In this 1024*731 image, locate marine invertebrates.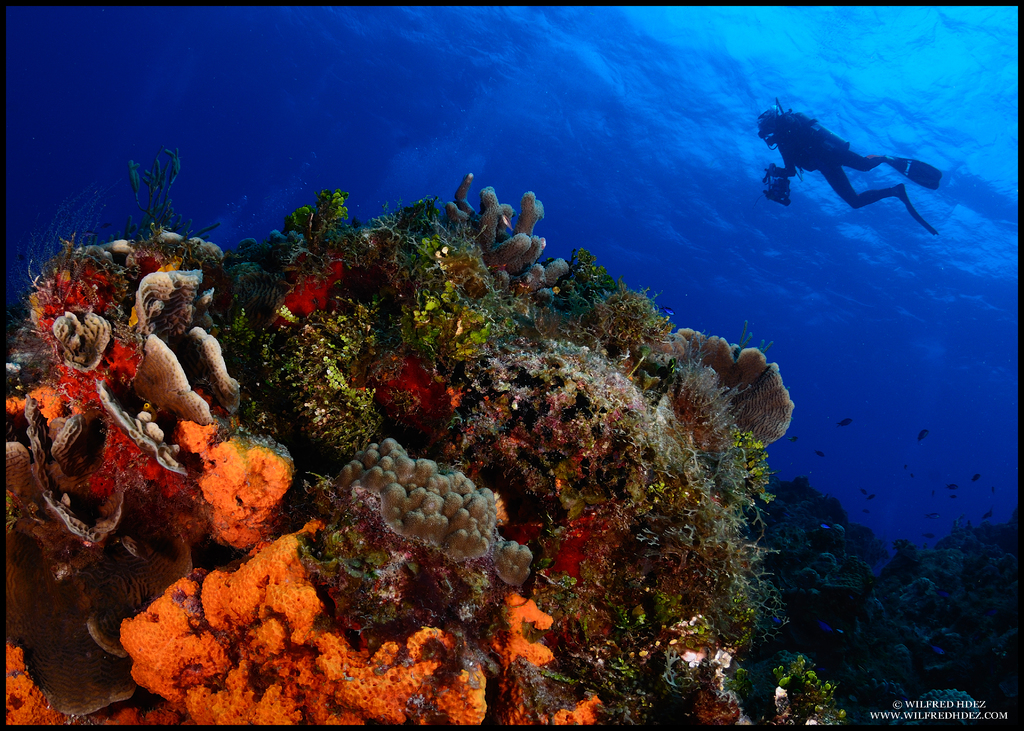
Bounding box: [493, 596, 694, 723].
